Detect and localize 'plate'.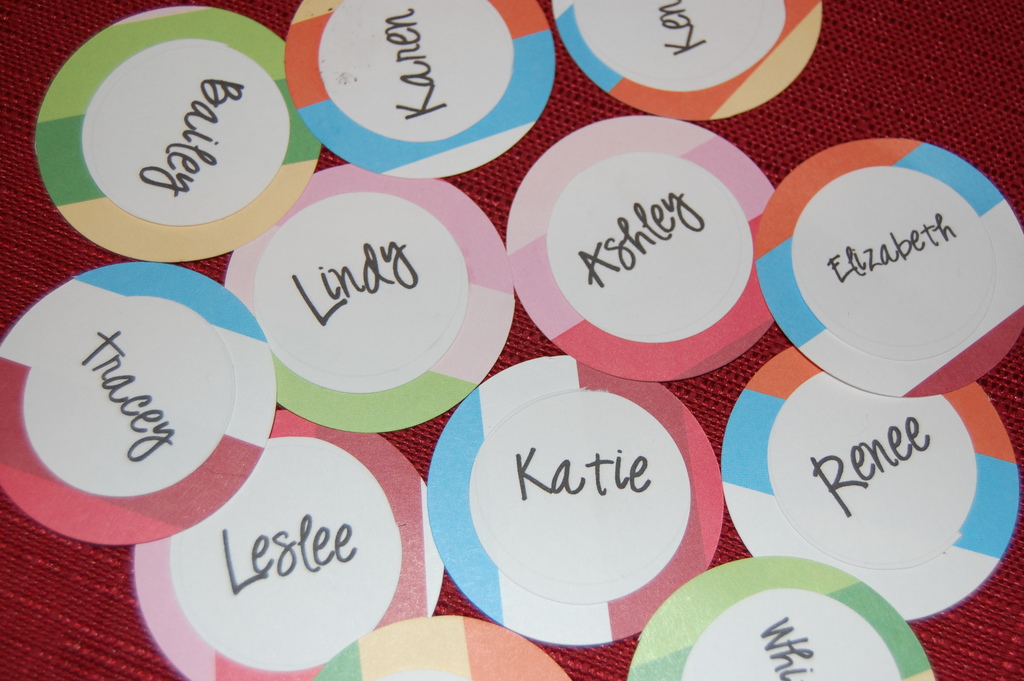
Localized at <box>326,603,567,680</box>.
